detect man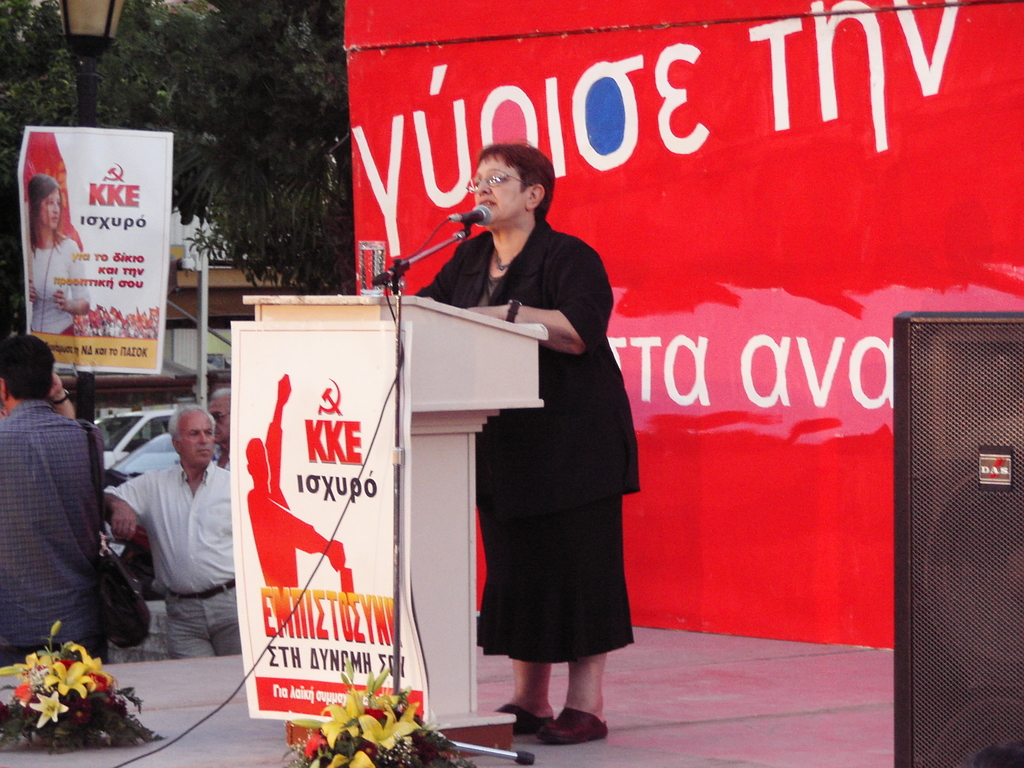
region(106, 401, 250, 657)
